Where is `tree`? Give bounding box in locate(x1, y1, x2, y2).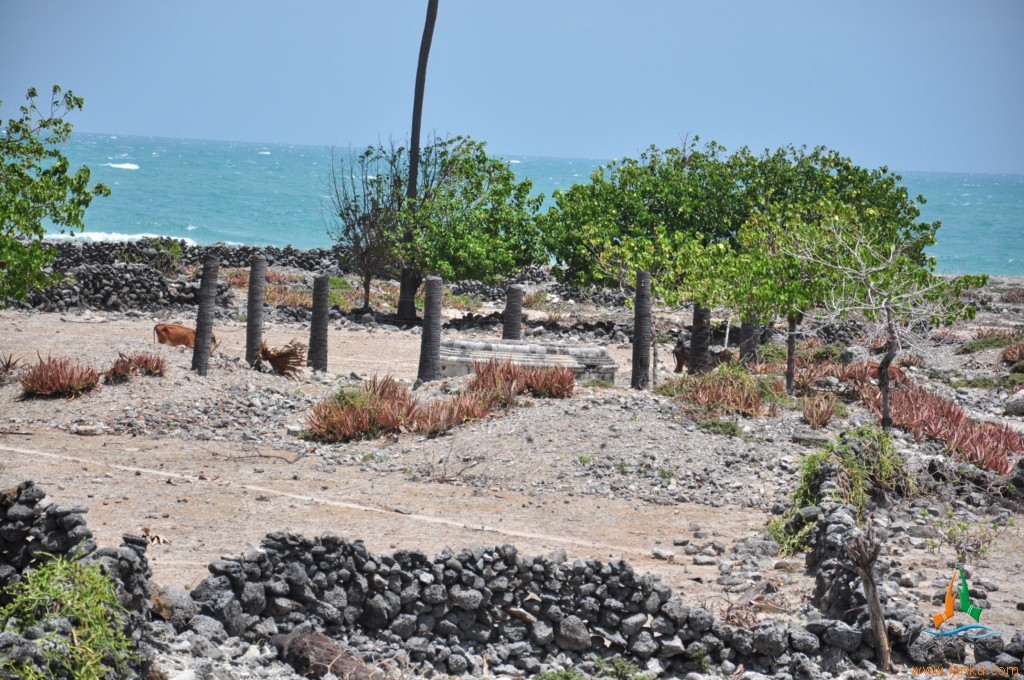
locate(785, 310, 795, 394).
